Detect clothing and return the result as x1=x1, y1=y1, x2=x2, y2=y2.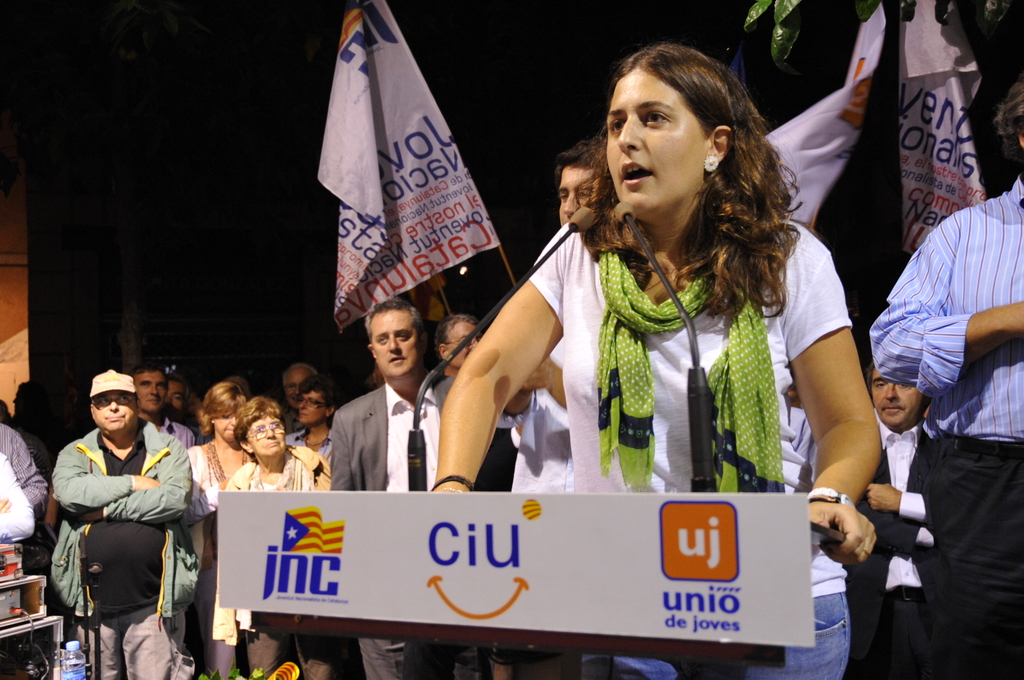
x1=860, y1=432, x2=929, y2=679.
